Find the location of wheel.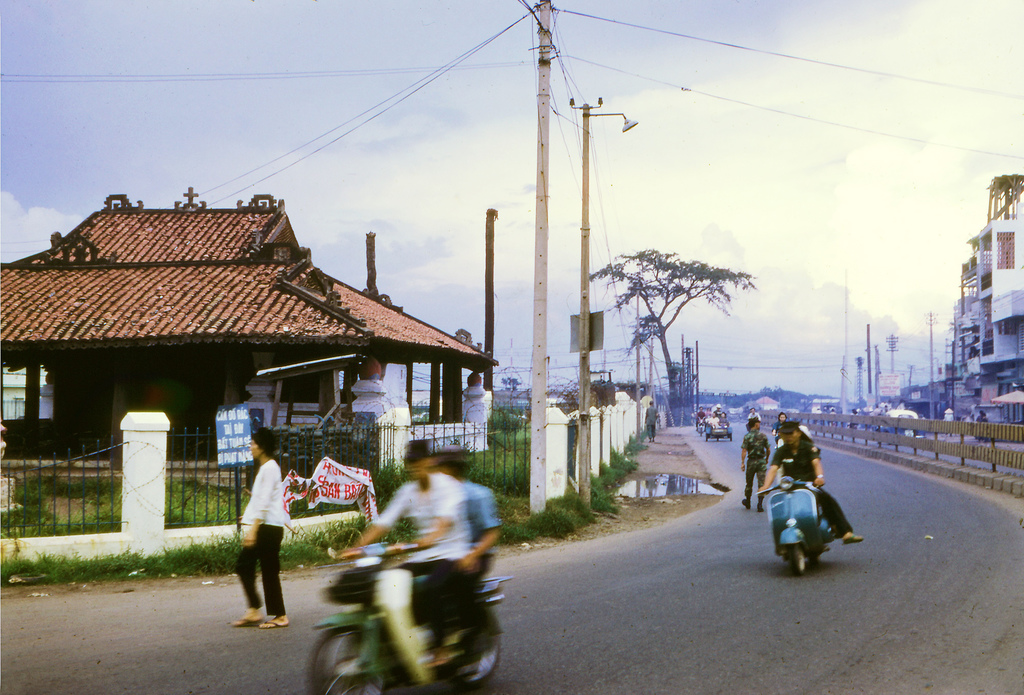
Location: l=705, t=433, r=710, b=443.
